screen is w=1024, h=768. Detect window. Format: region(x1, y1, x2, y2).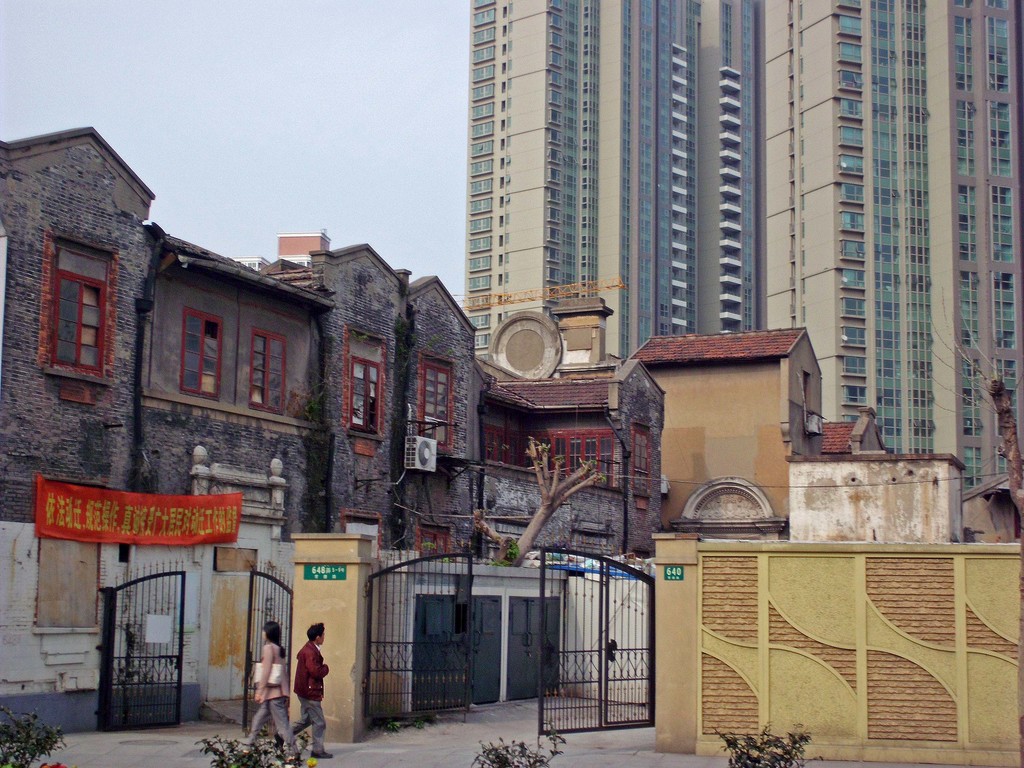
region(465, 288, 492, 308).
